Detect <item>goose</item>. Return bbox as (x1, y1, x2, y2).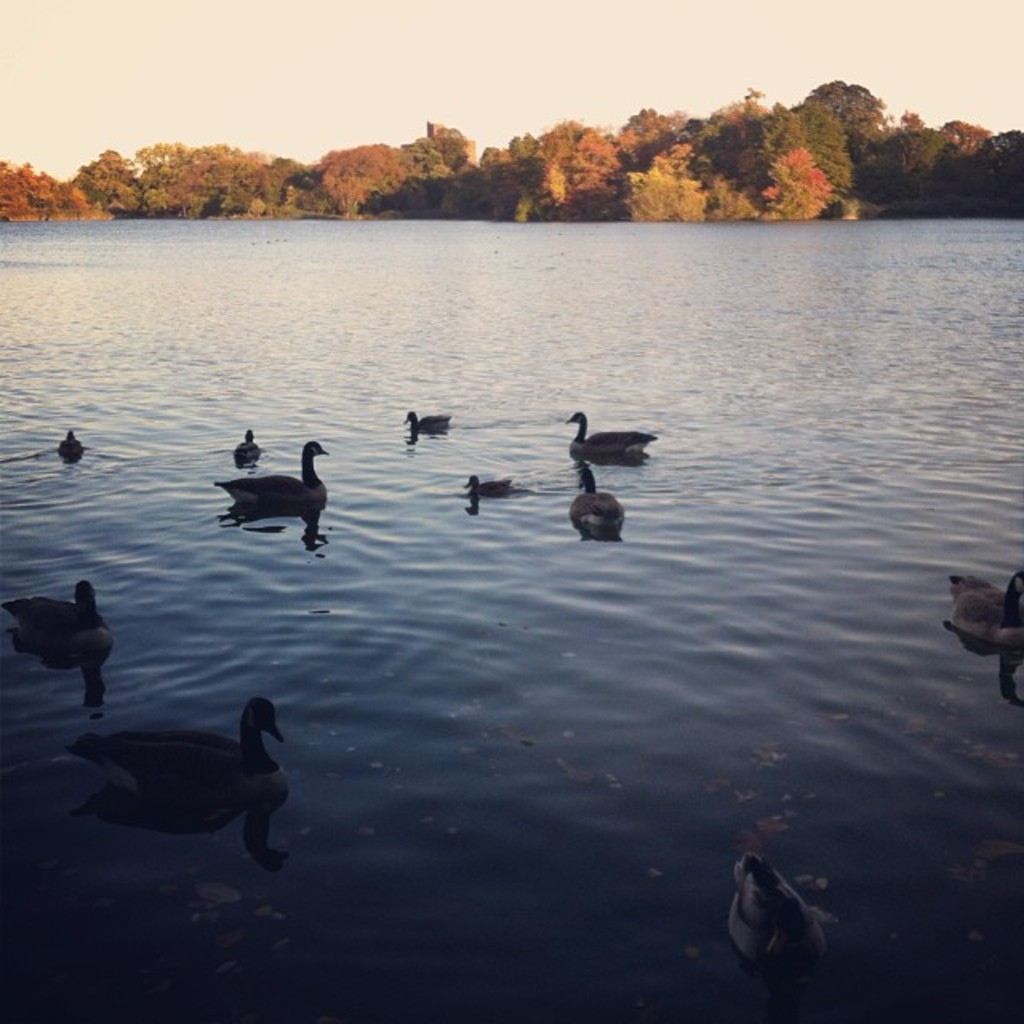
(562, 411, 656, 459).
